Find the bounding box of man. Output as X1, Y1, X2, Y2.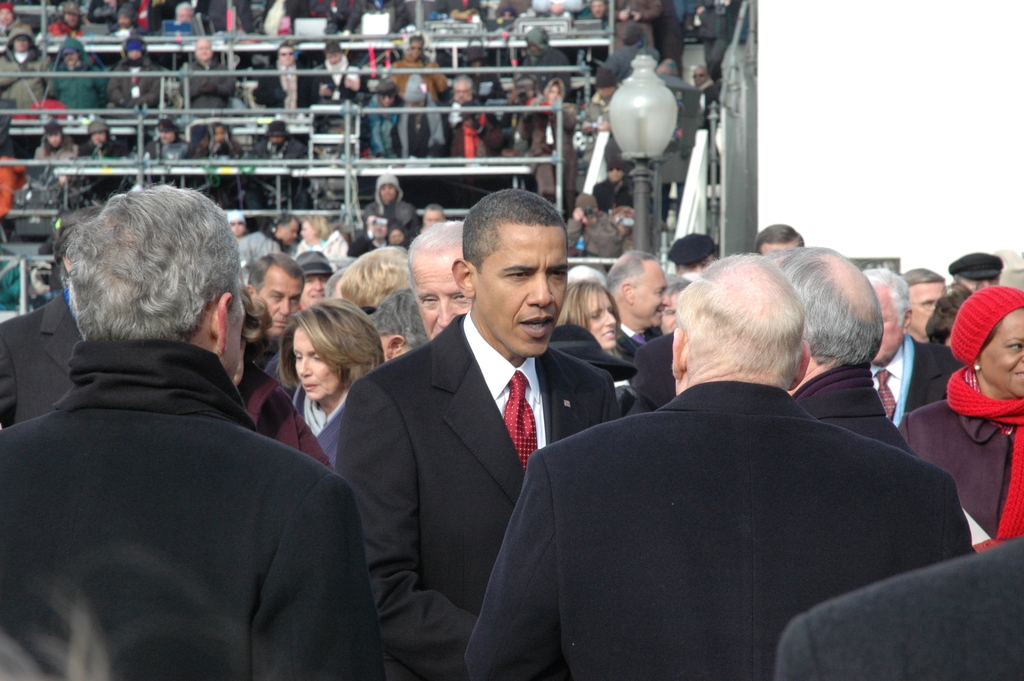
463, 248, 968, 680.
